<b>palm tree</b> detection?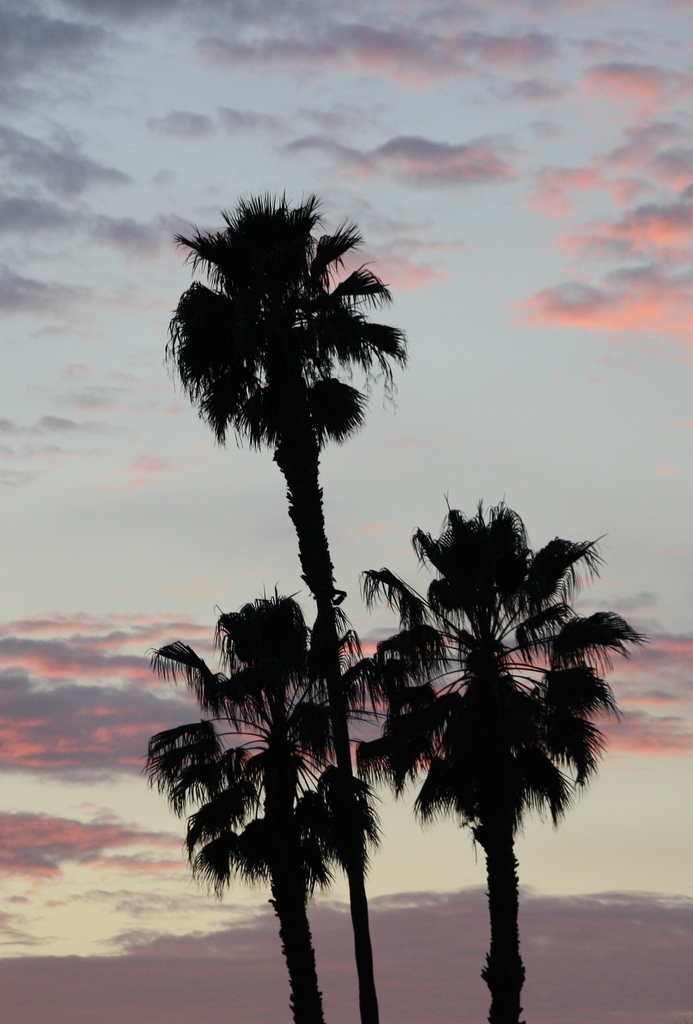
[left=152, top=181, right=409, bottom=1021]
